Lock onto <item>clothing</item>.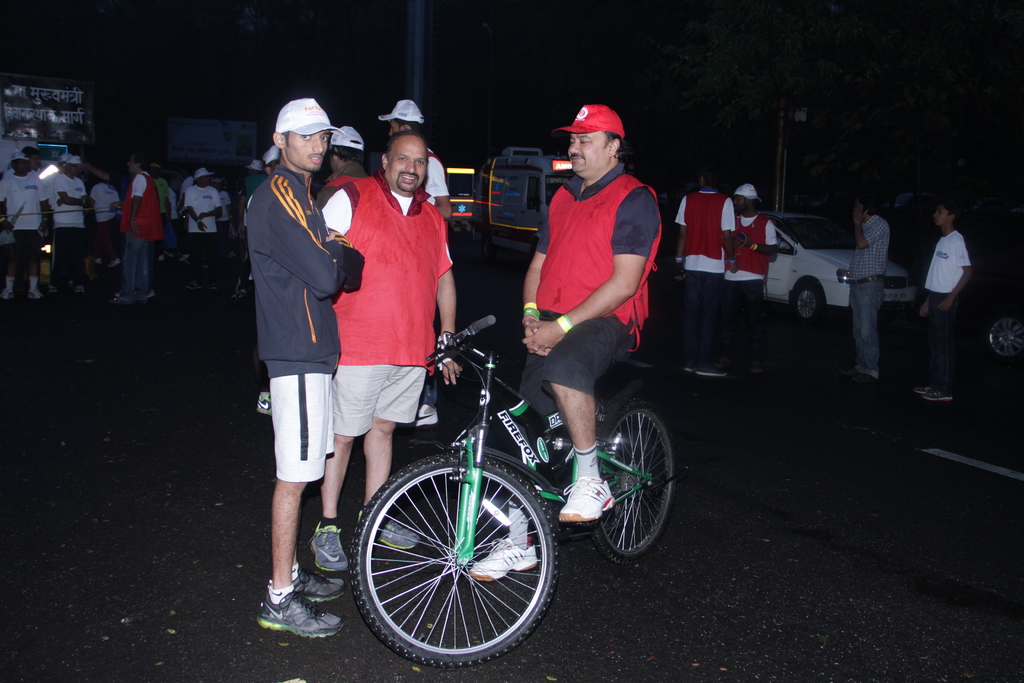
Locked: bbox=(569, 439, 594, 478).
